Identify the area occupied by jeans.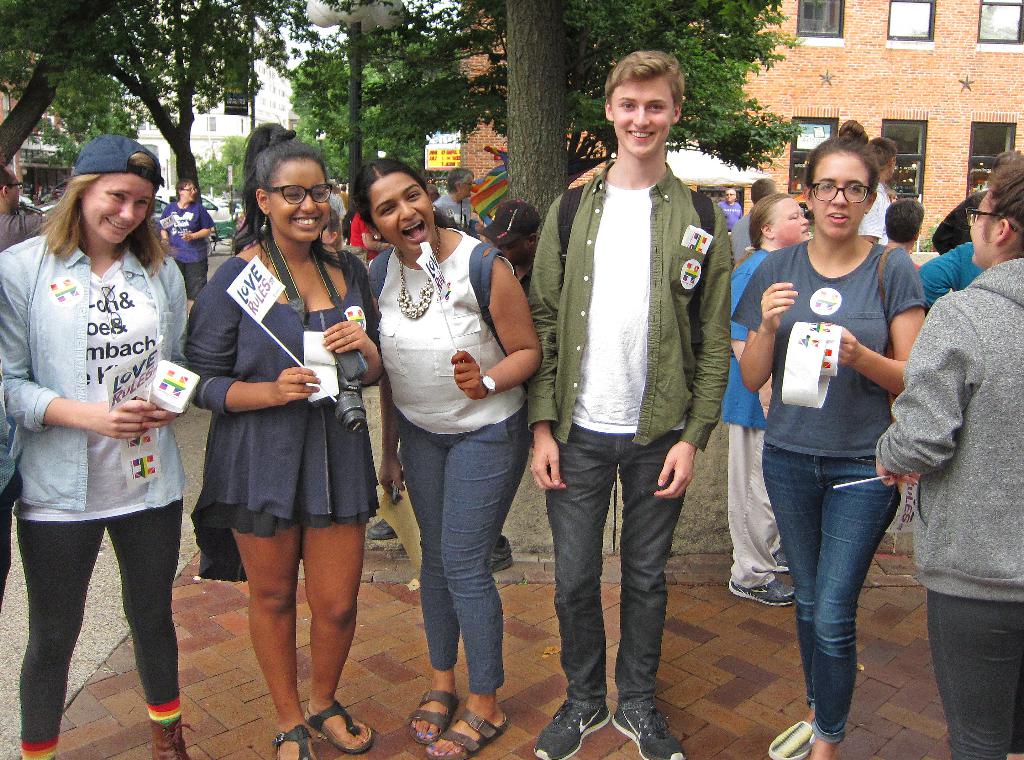
Area: detection(925, 588, 1019, 759).
